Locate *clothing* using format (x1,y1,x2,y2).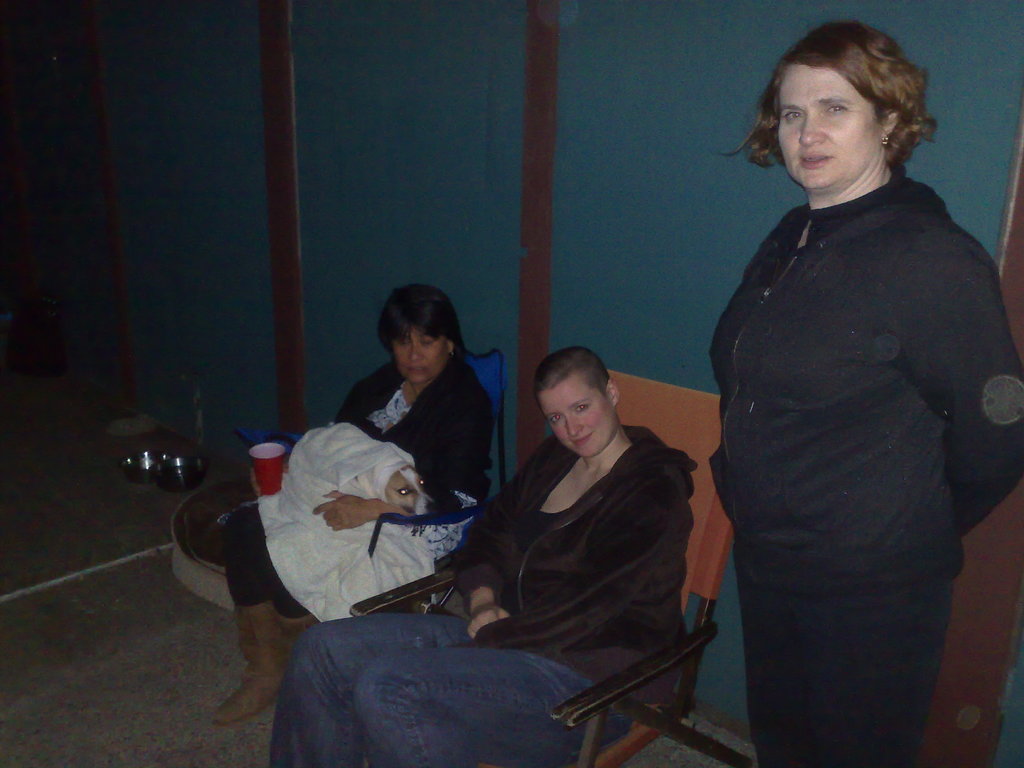
(696,182,1016,762).
